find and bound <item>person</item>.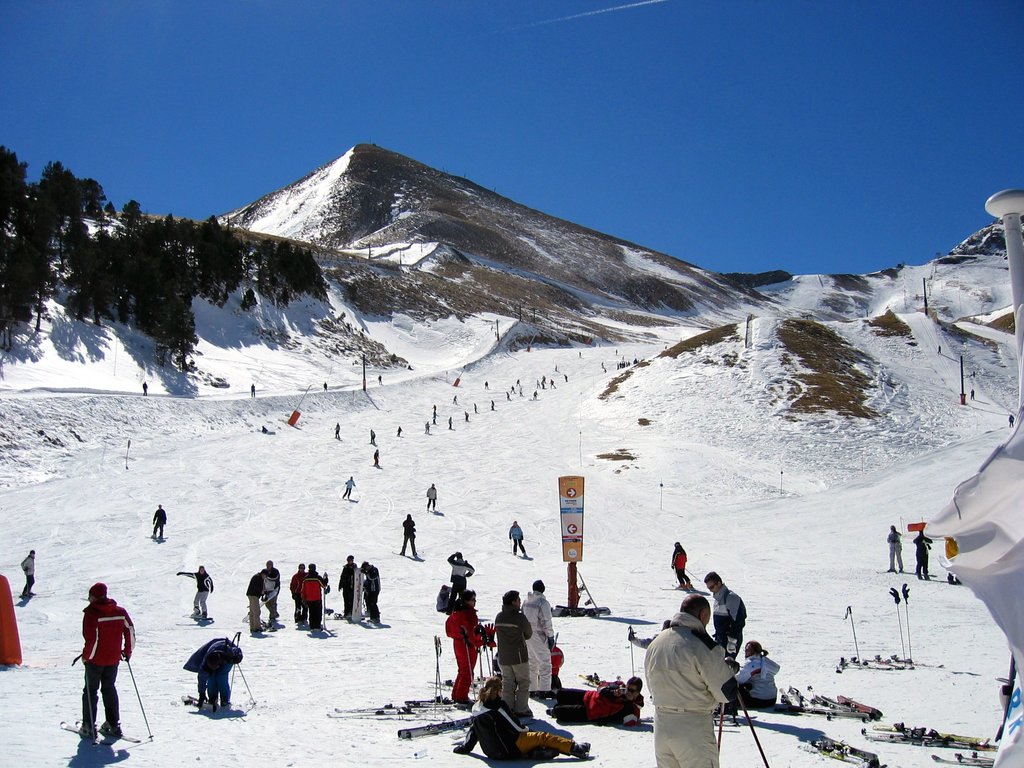
Bound: crop(252, 382, 255, 394).
